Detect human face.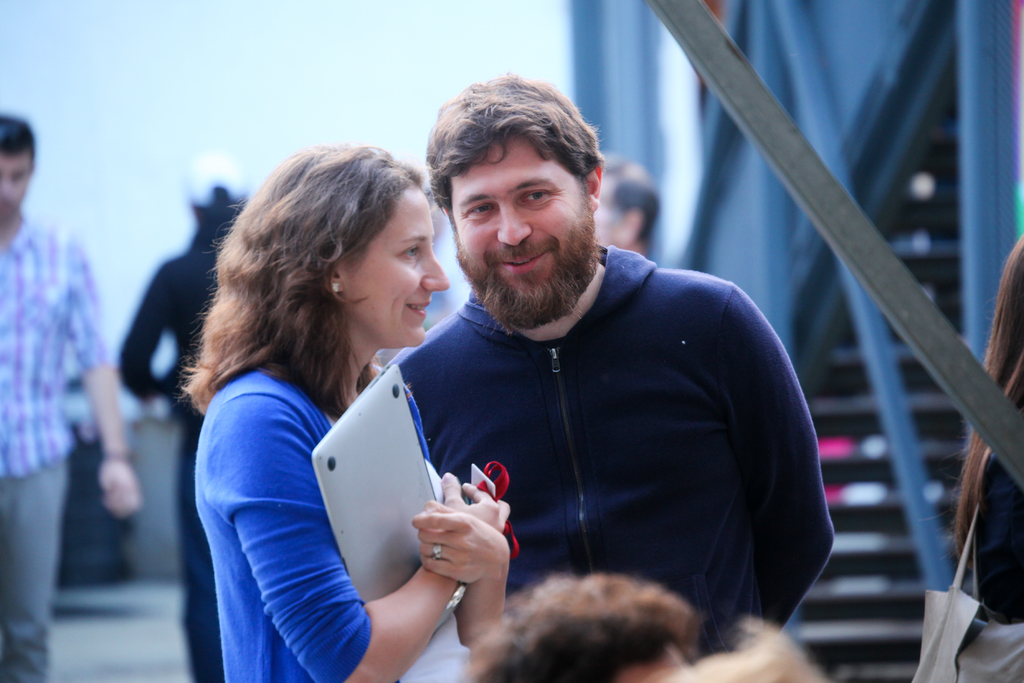
Detected at (344, 186, 453, 350).
